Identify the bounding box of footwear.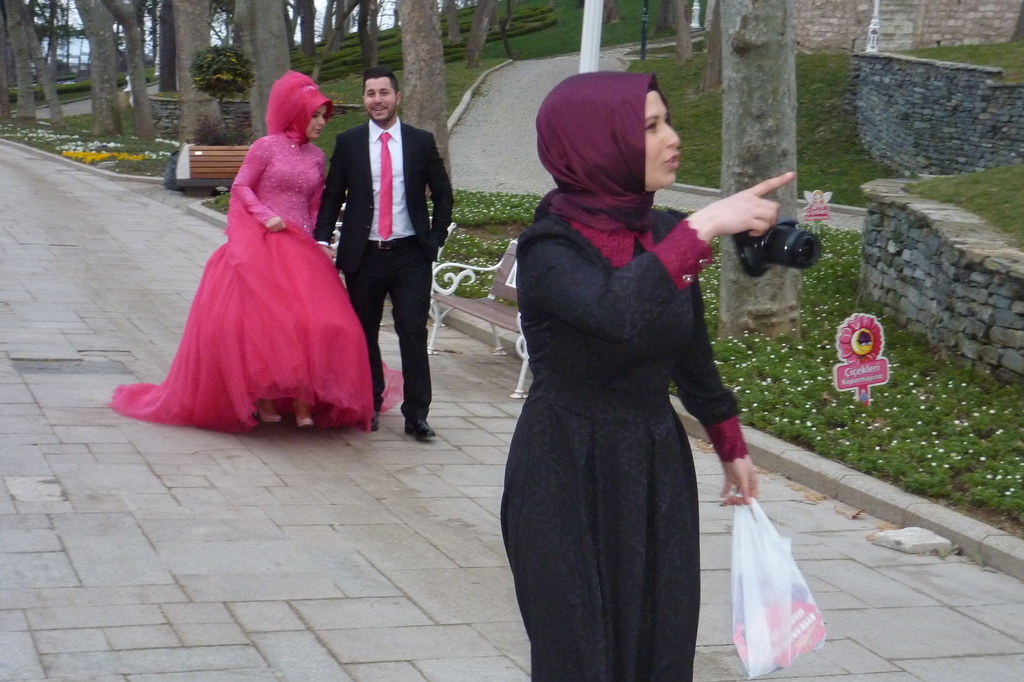
box=[403, 417, 435, 440].
